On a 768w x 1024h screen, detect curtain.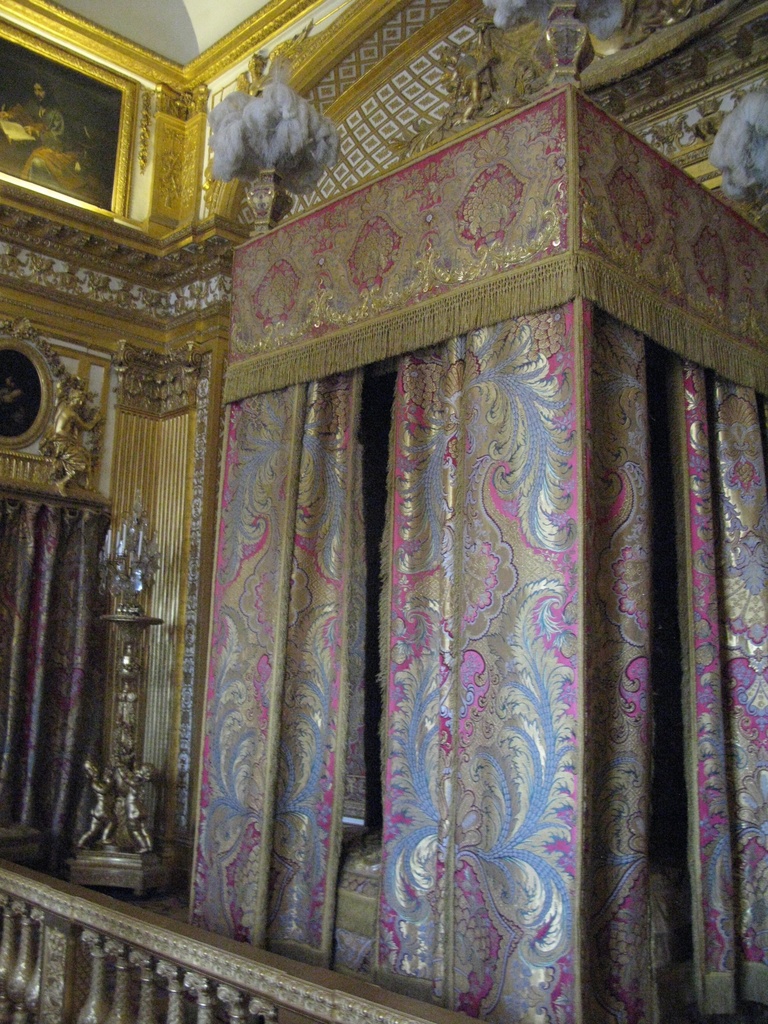
bbox=[188, 85, 767, 1023].
